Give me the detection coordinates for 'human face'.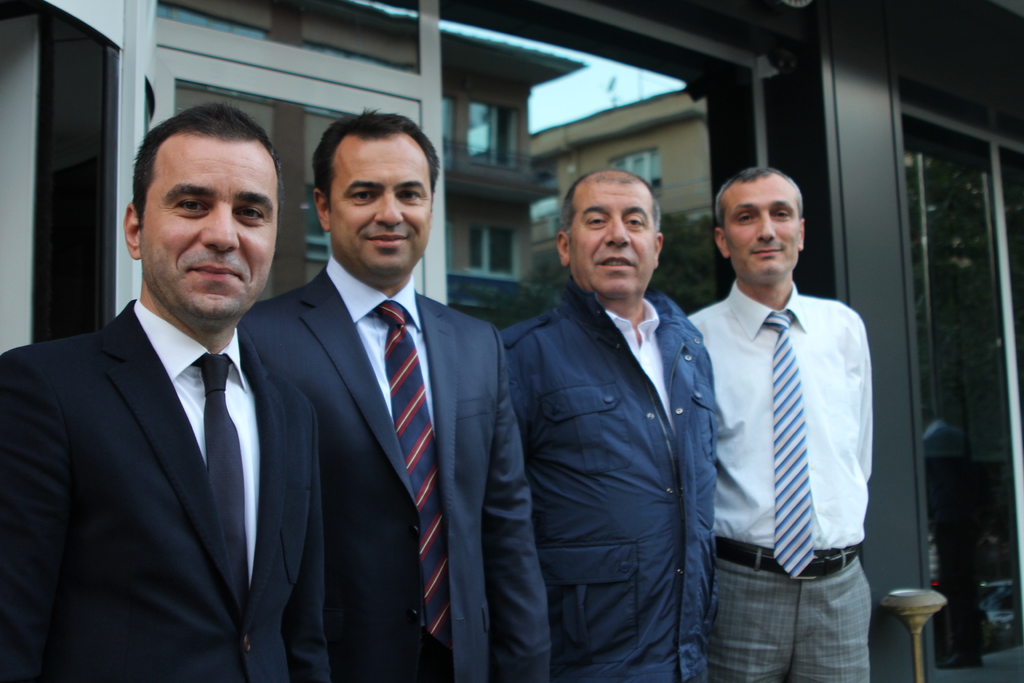
box=[335, 129, 436, 279].
